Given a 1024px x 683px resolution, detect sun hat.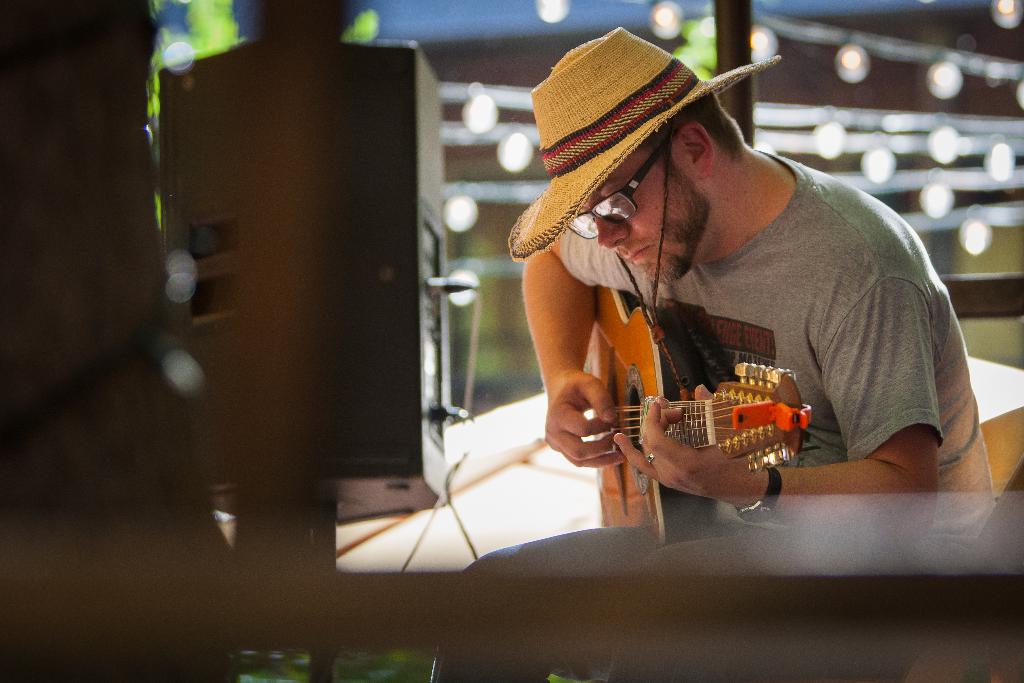
bbox(507, 24, 785, 261).
